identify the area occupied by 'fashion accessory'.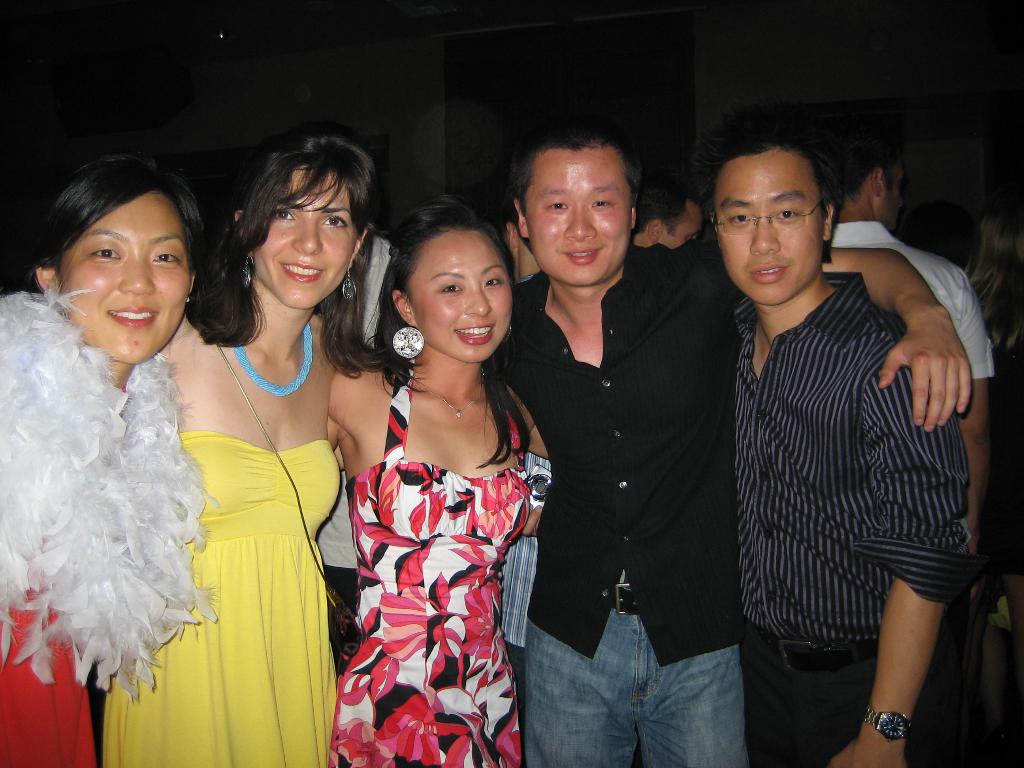
Area: select_region(342, 265, 358, 302).
